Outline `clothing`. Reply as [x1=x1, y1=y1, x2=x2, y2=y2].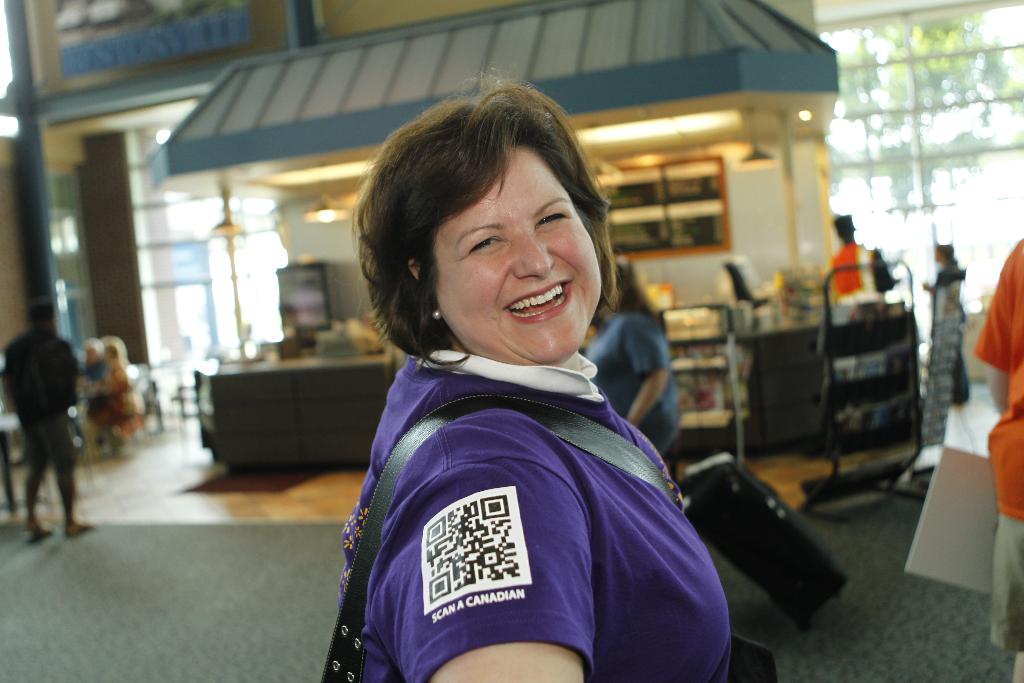
[x1=977, y1=236, x2=1023, y2=524].
